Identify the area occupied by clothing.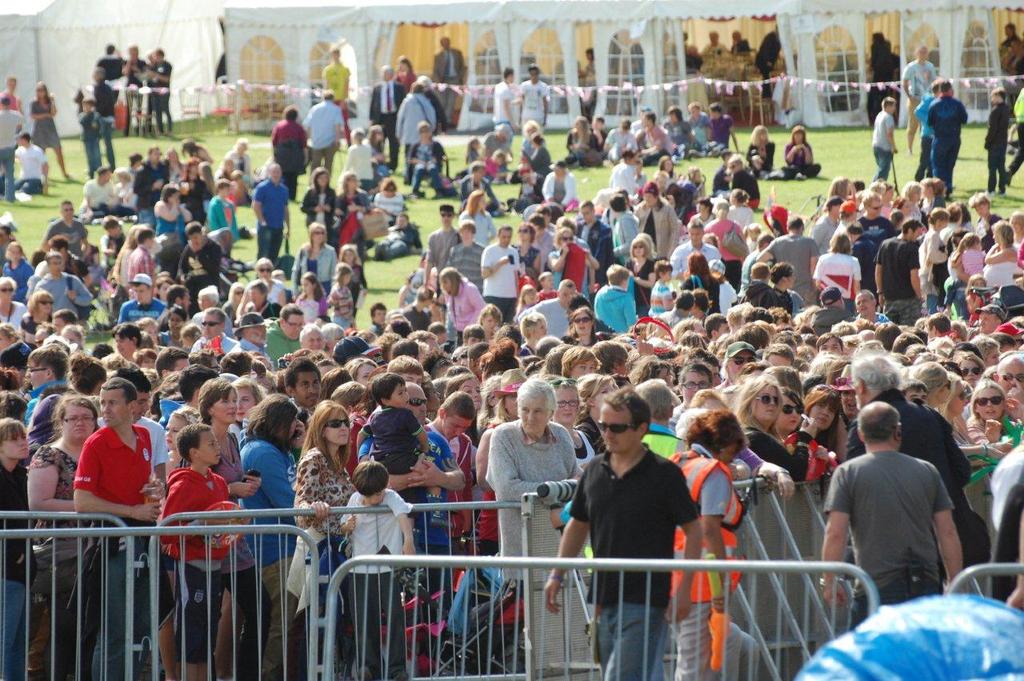
Area: {"x1": 982, "y1": 258, "x2": 1019, "y2": 291}.
